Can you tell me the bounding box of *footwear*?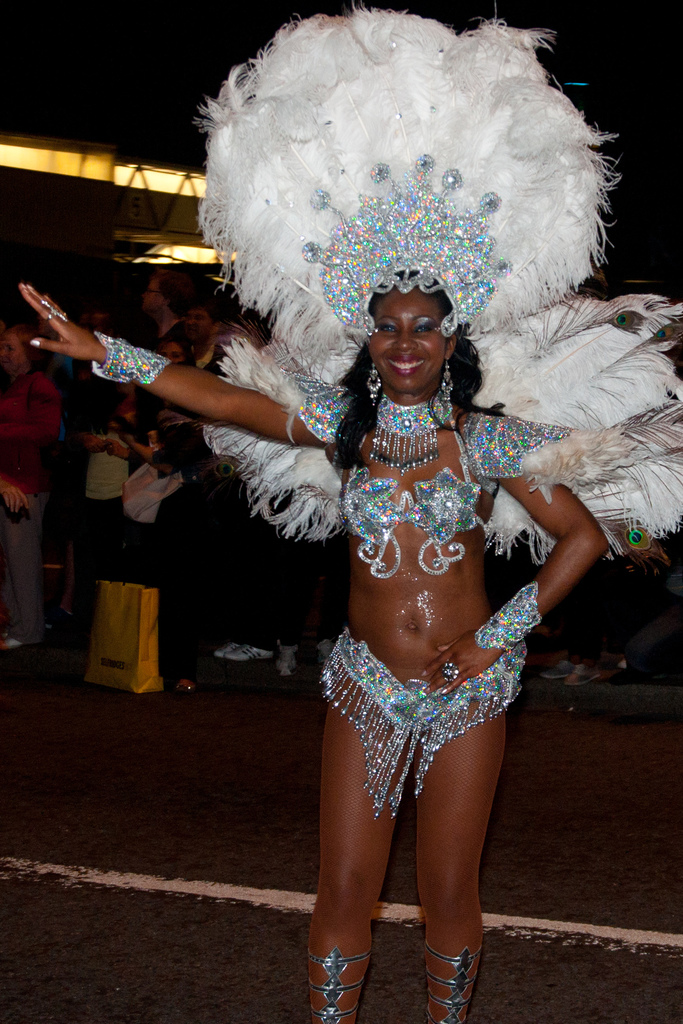
(175,674,198,693).
